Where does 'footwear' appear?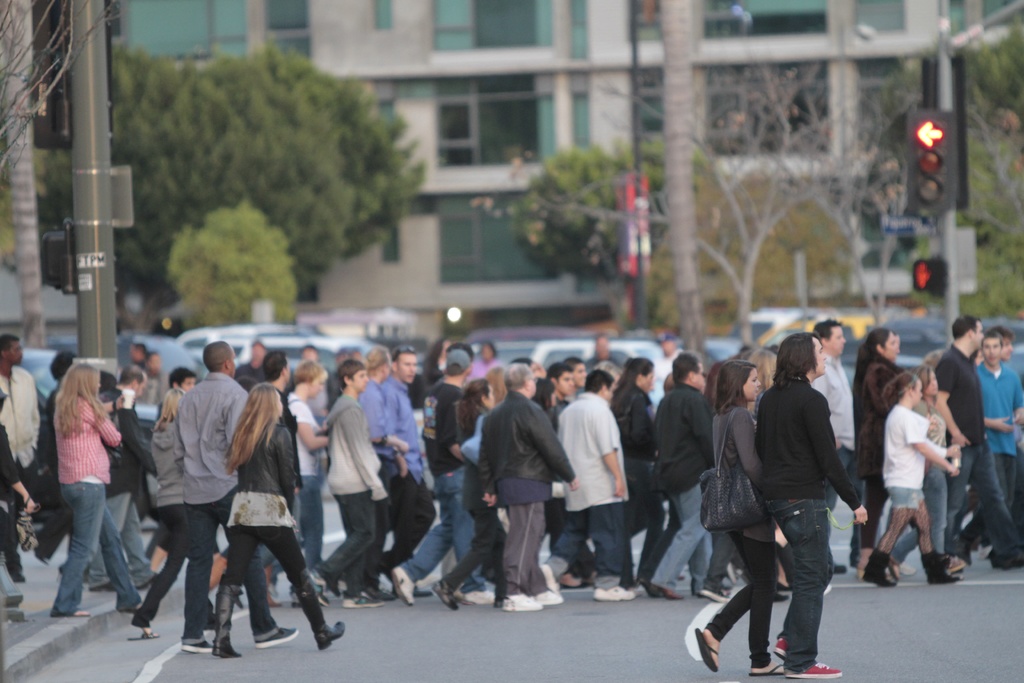
Appears at (x1=367, y1=581, x2=396, y2=598).
